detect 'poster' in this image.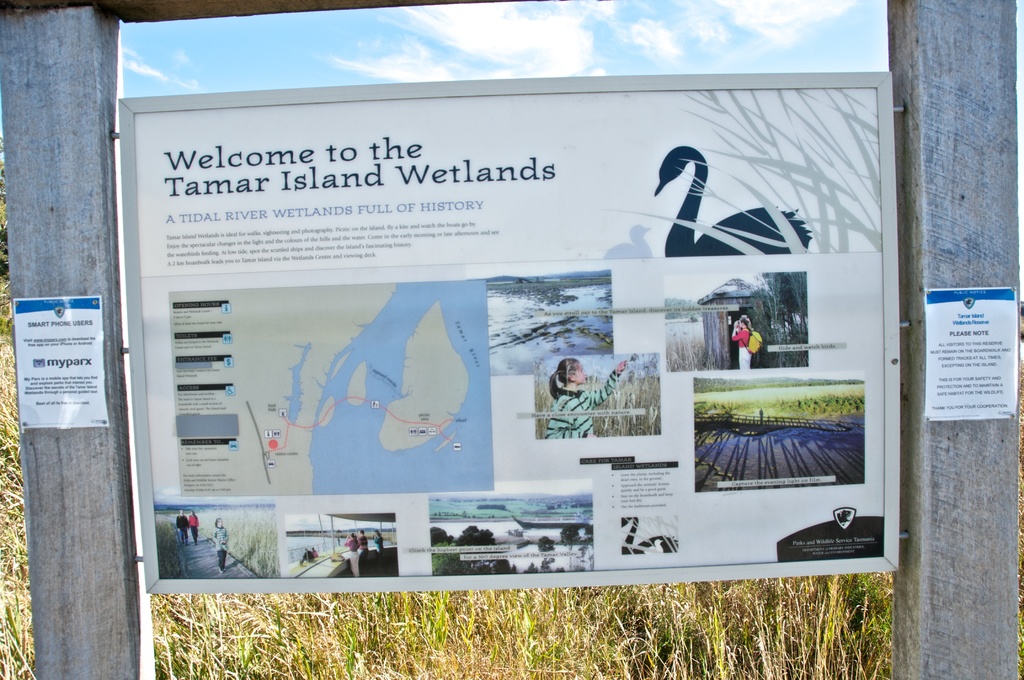
Detection: <box>929,279,1018,422</box>.
